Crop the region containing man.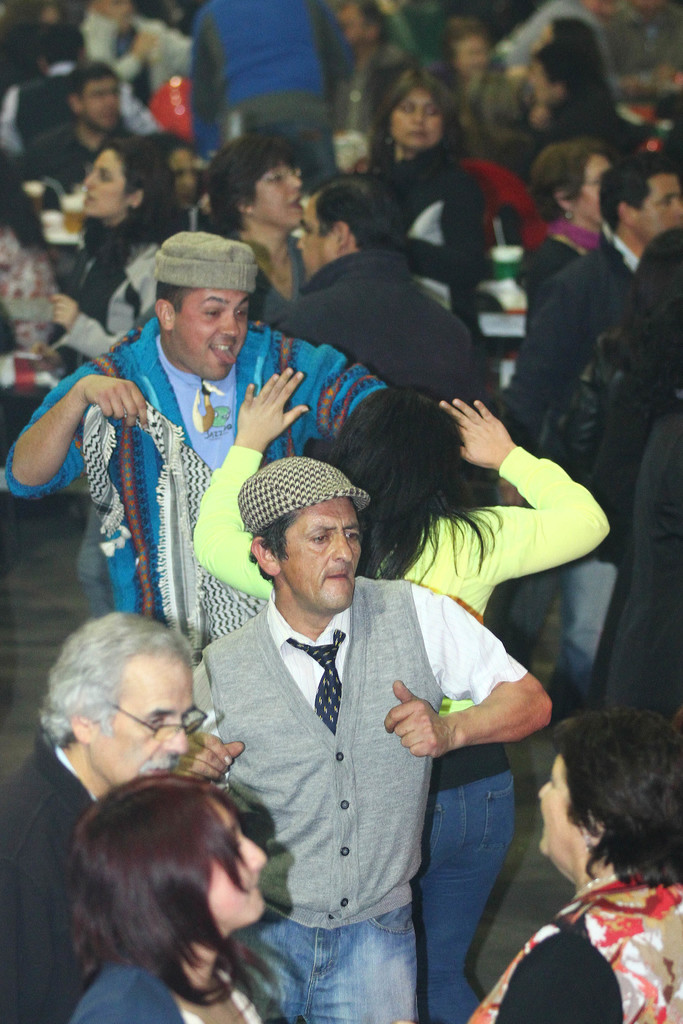
Crop region: [left=173, top=437, right=537, bottom=1013].
